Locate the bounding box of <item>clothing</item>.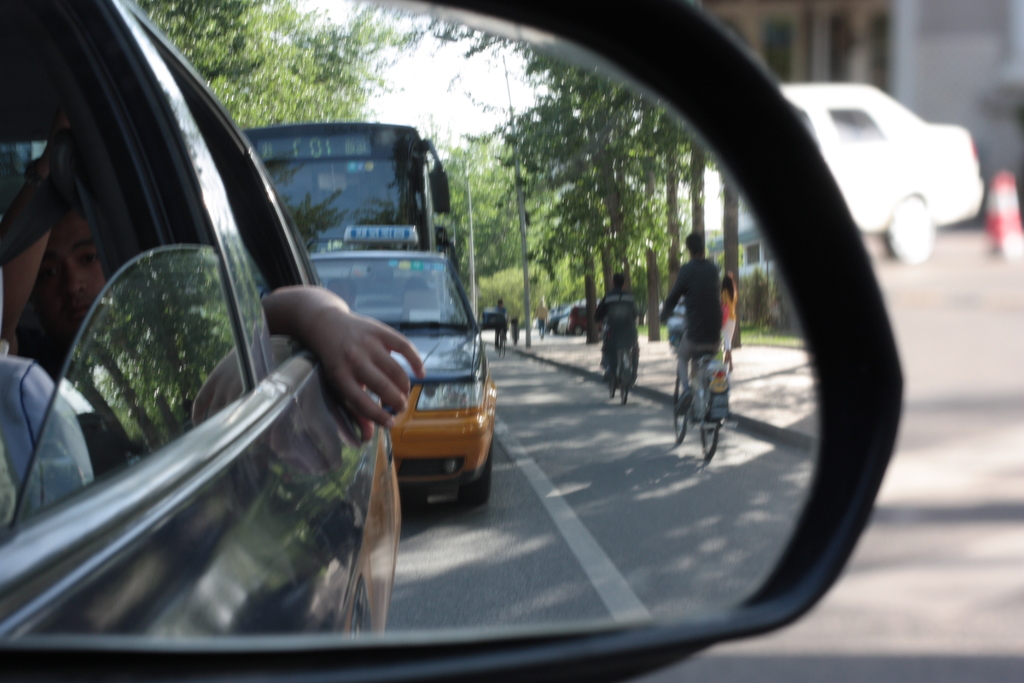
Bounding box: [0,349,100,529].
